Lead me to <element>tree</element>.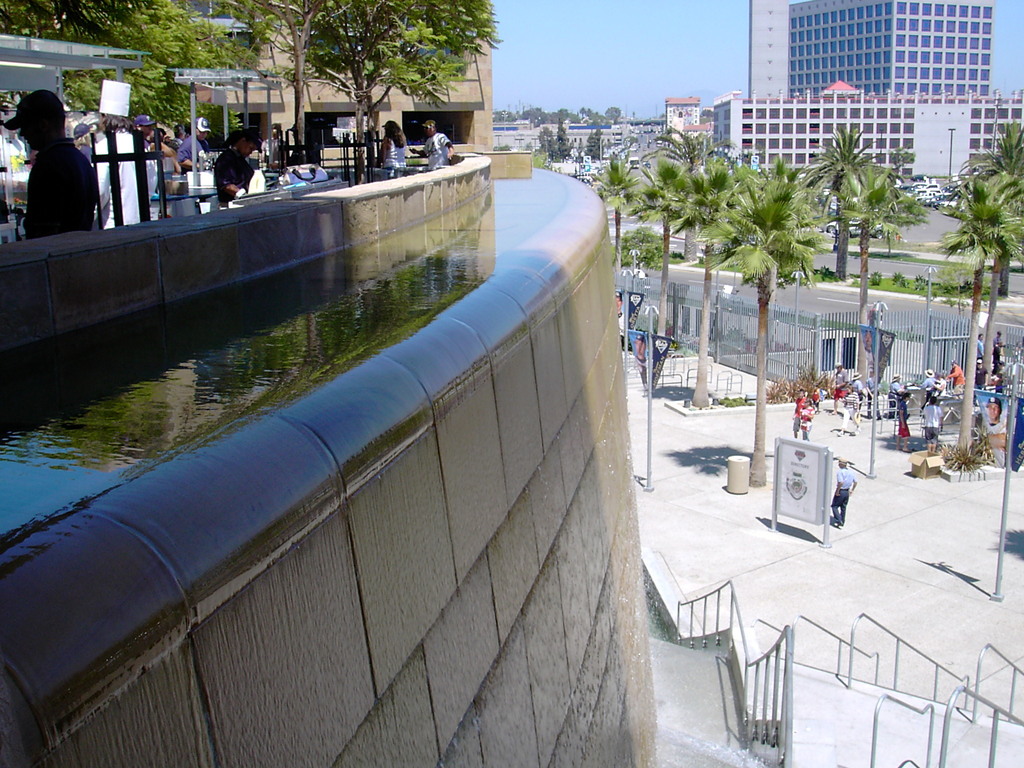
Lead to detection(705, 158, 837, 490).
